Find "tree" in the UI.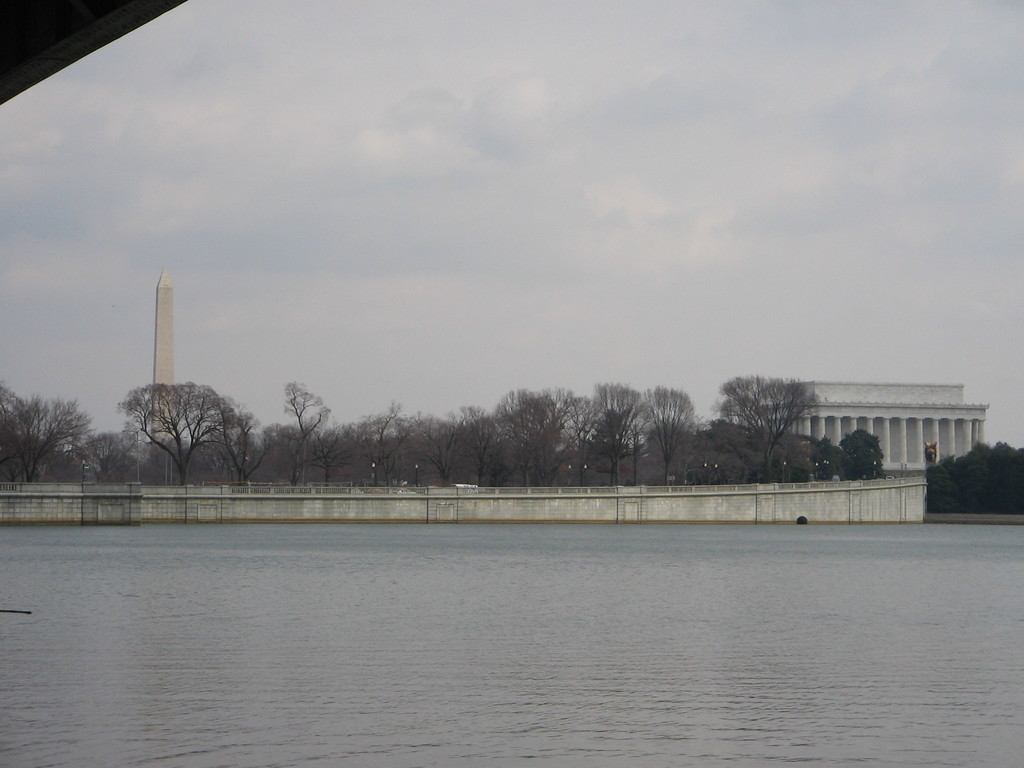
UI element at <box>311,421,356,488</box>.
